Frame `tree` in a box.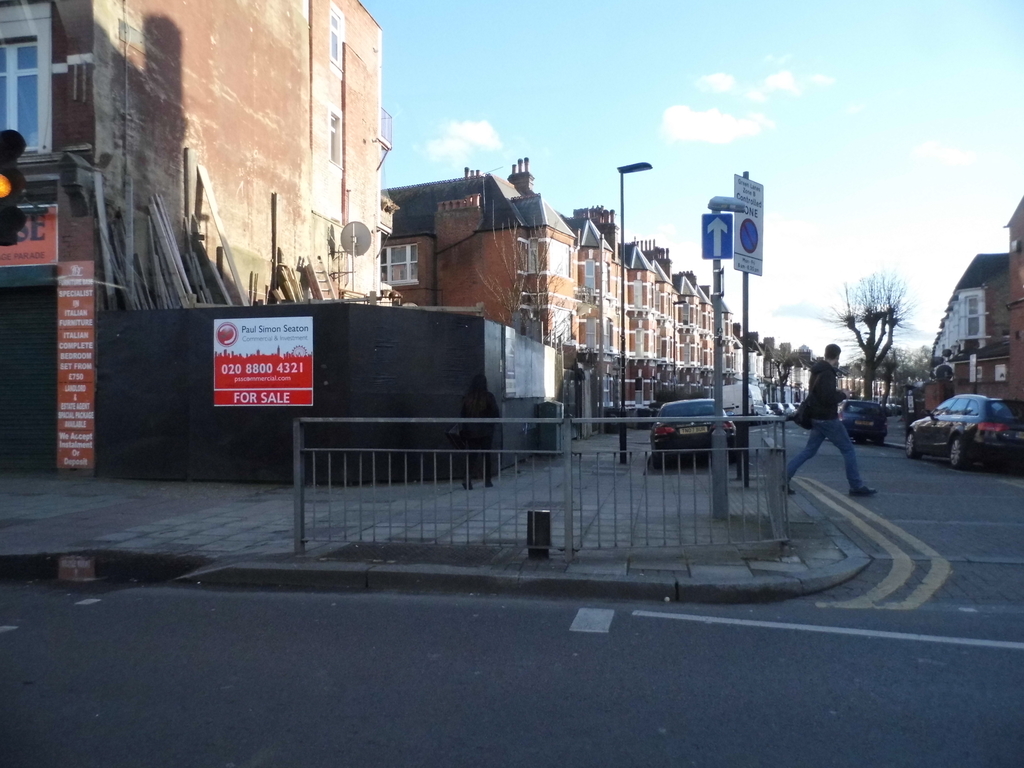
{"left": 824, "top": 246, "right": 946, "bottom": 401}.
